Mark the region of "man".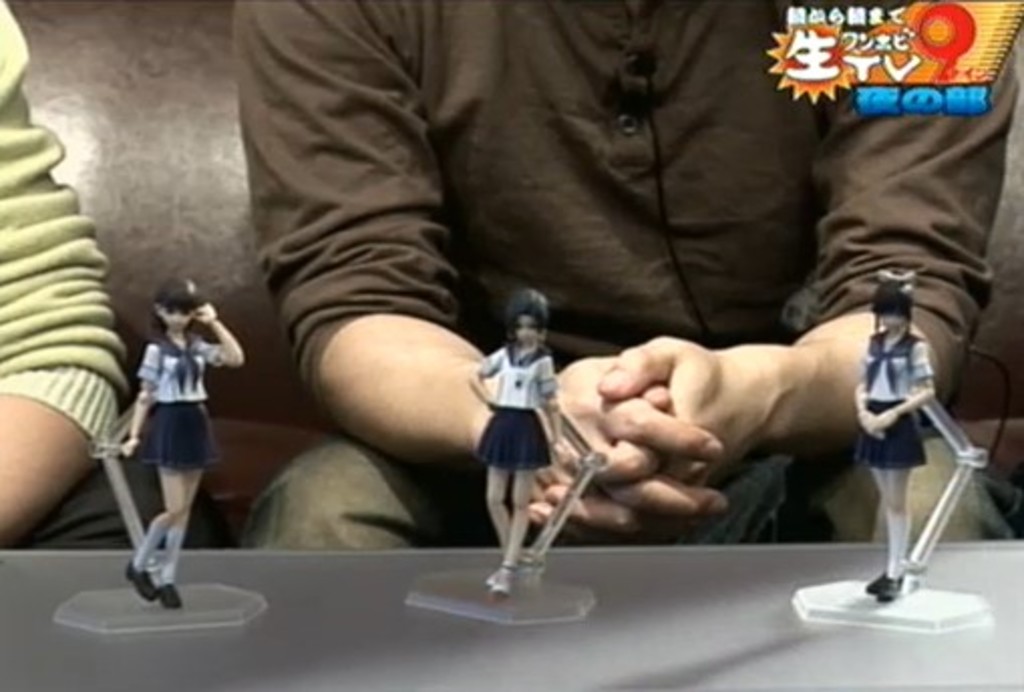
Region: [0,0,223,549].
